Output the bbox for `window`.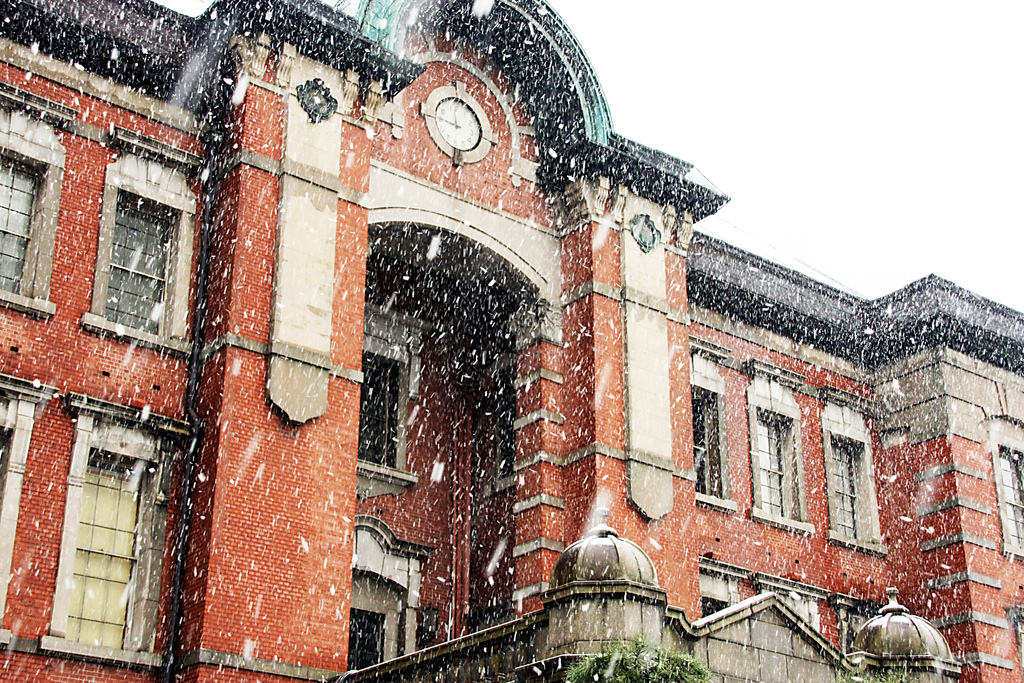
<region>835, 440, 861, 538</region>.
